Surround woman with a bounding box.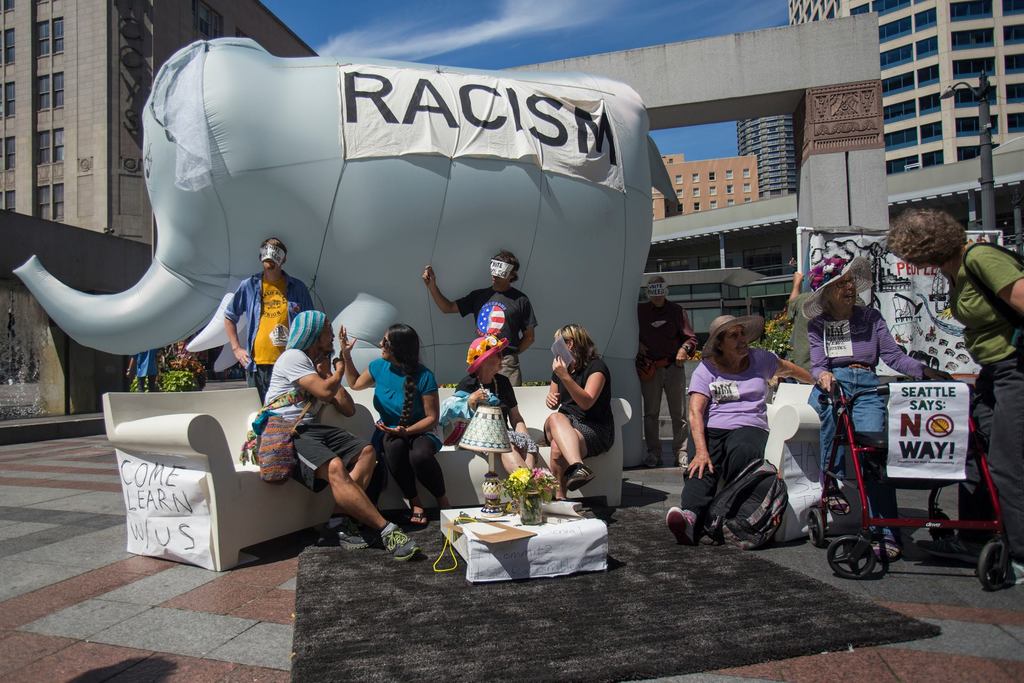
crop(667, 316, 816, 545).
